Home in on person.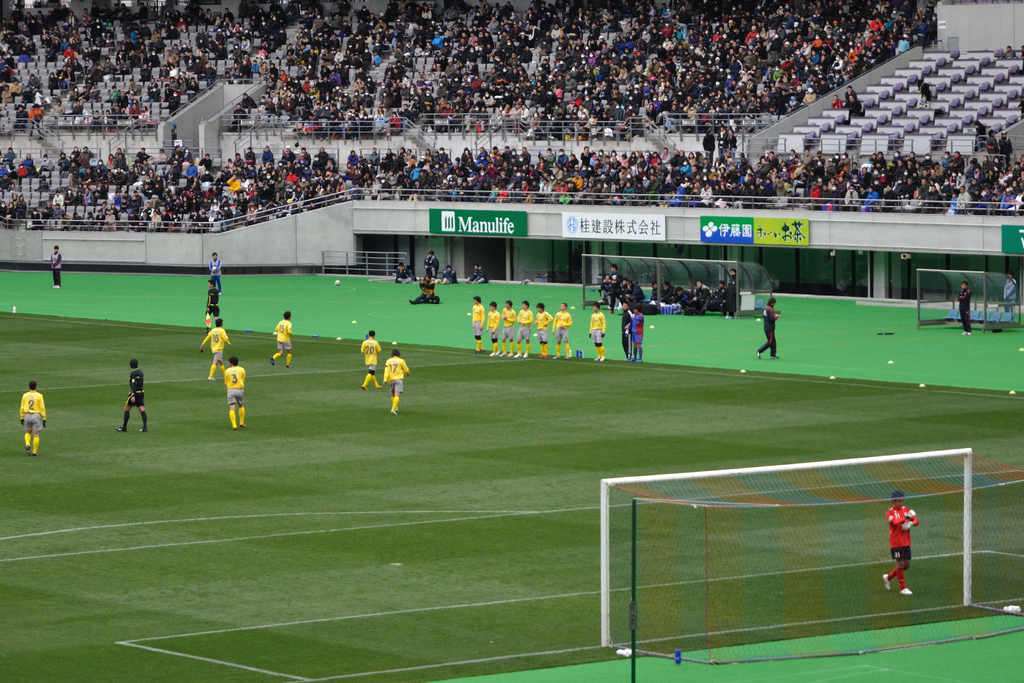
Homed in at bbox(755, 294, 780, 359).
